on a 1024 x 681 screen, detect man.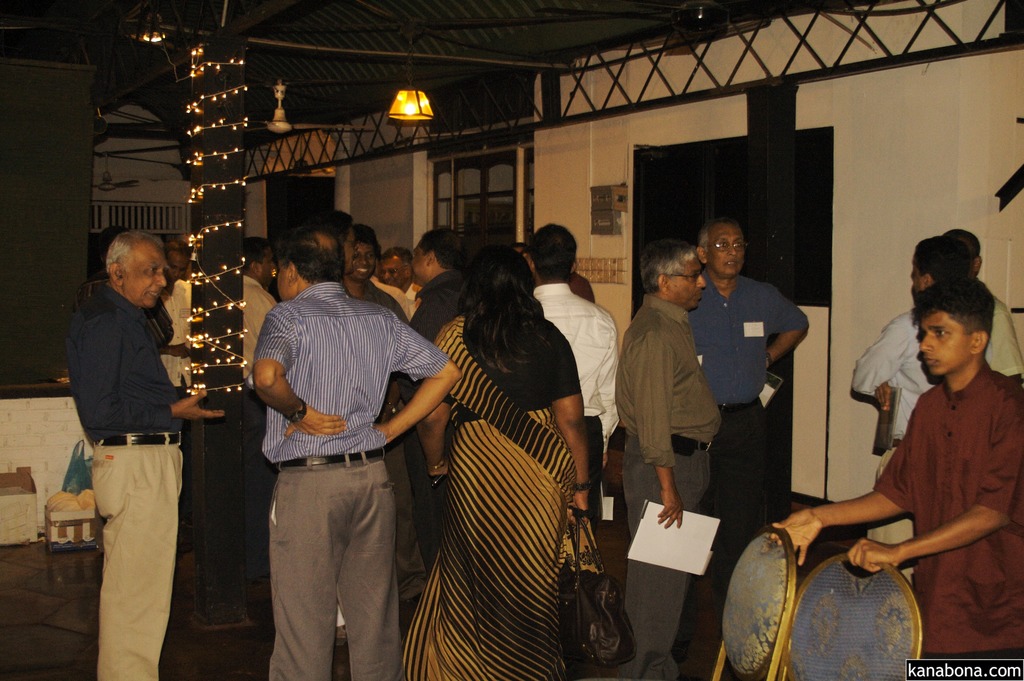
crop(939, 221, 1023, 381).
